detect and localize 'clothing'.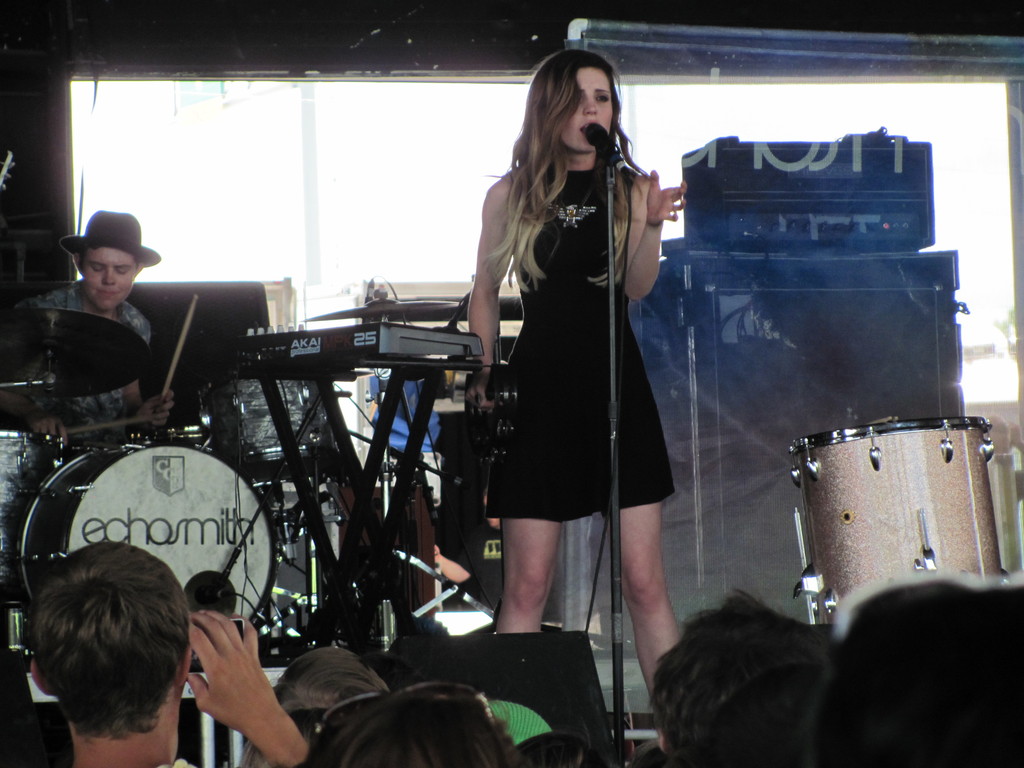
Localized at bbox=[10, 287, 161, 442].
